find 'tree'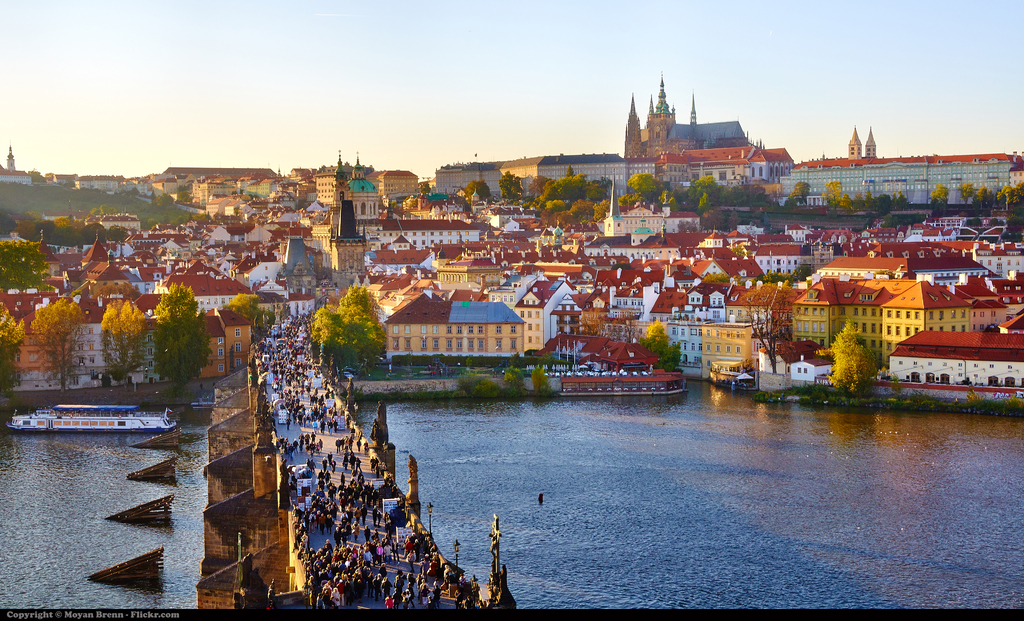
rect(177, 190, 195, 204)
